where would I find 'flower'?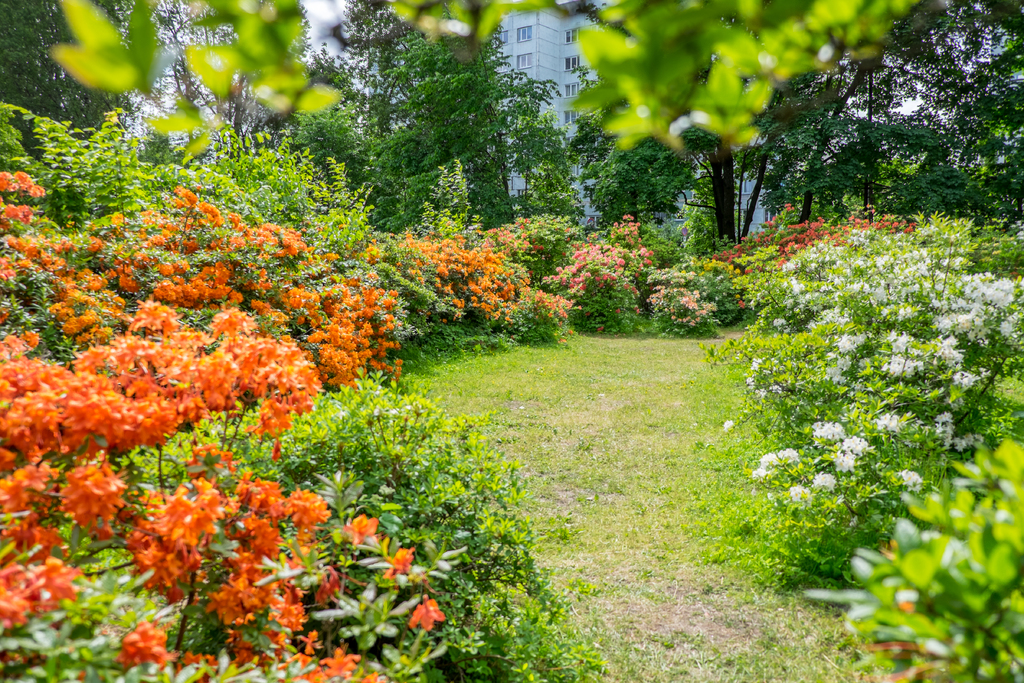
At x1=337, y1=516, x2=380, y2=542.
